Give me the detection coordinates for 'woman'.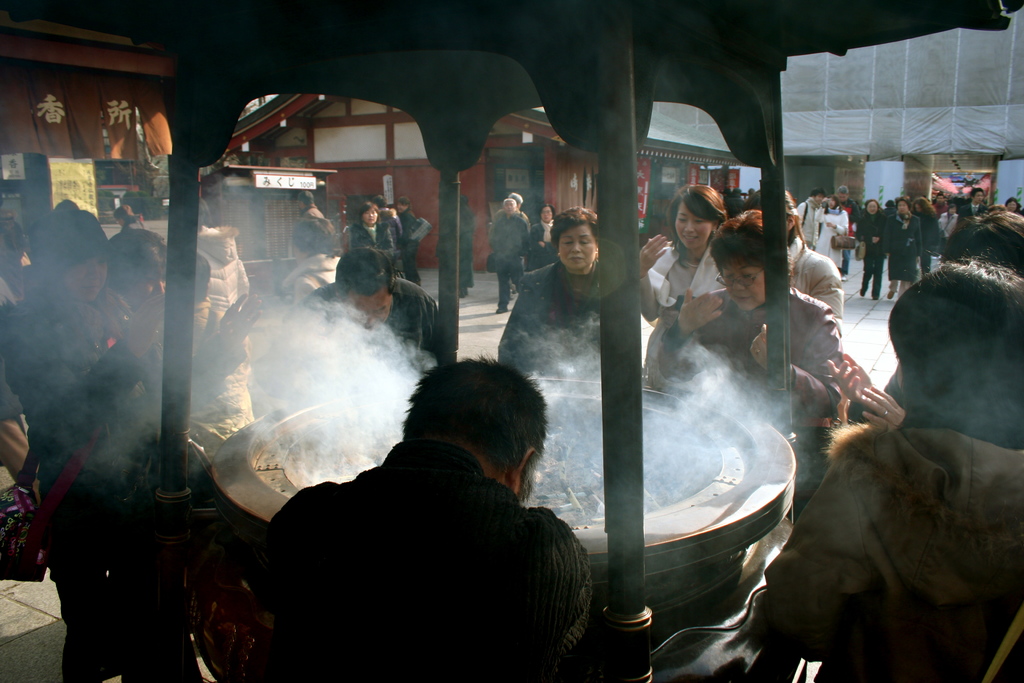
(891,195,921,296).
